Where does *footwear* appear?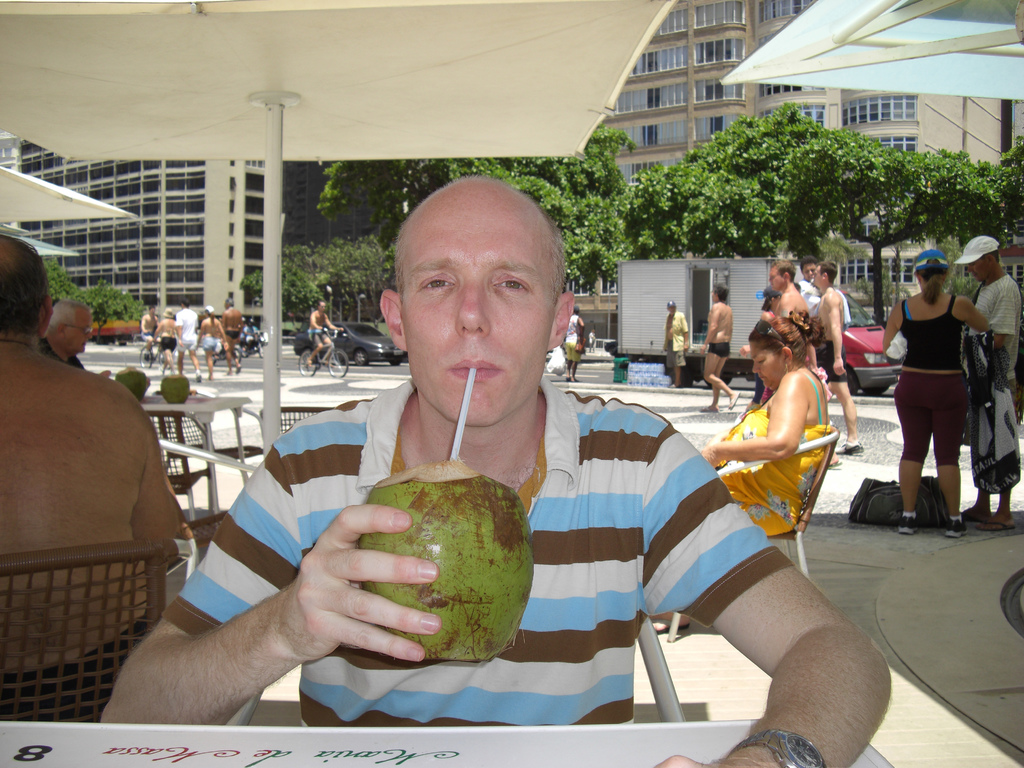
Appears at 666,382,682,386.
